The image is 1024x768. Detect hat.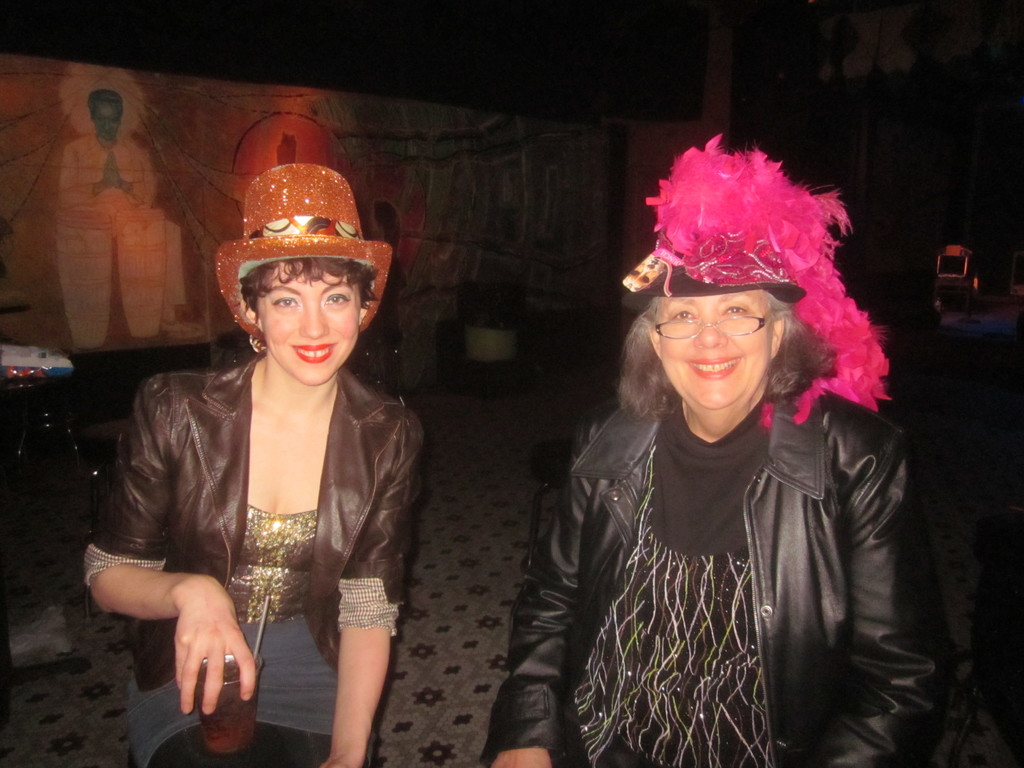
Detection: (620,143,803,305).
